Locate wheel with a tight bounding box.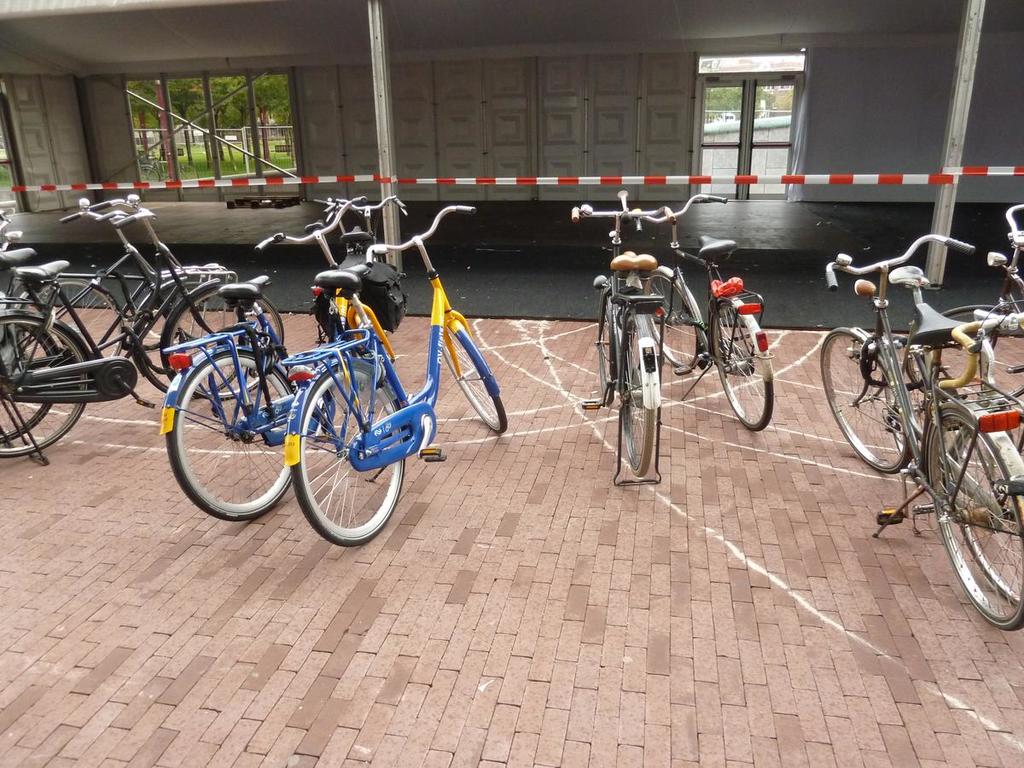
<region>593, 288, 621, 406</region>.
